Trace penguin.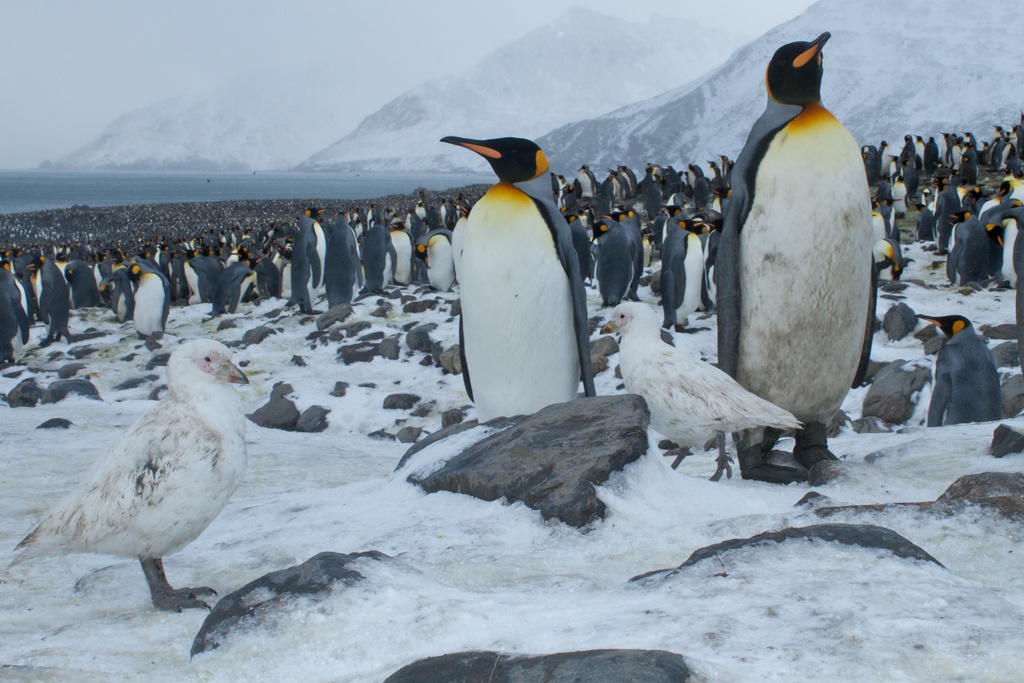
Traced to bbox=[436, 133, 593, 425].
